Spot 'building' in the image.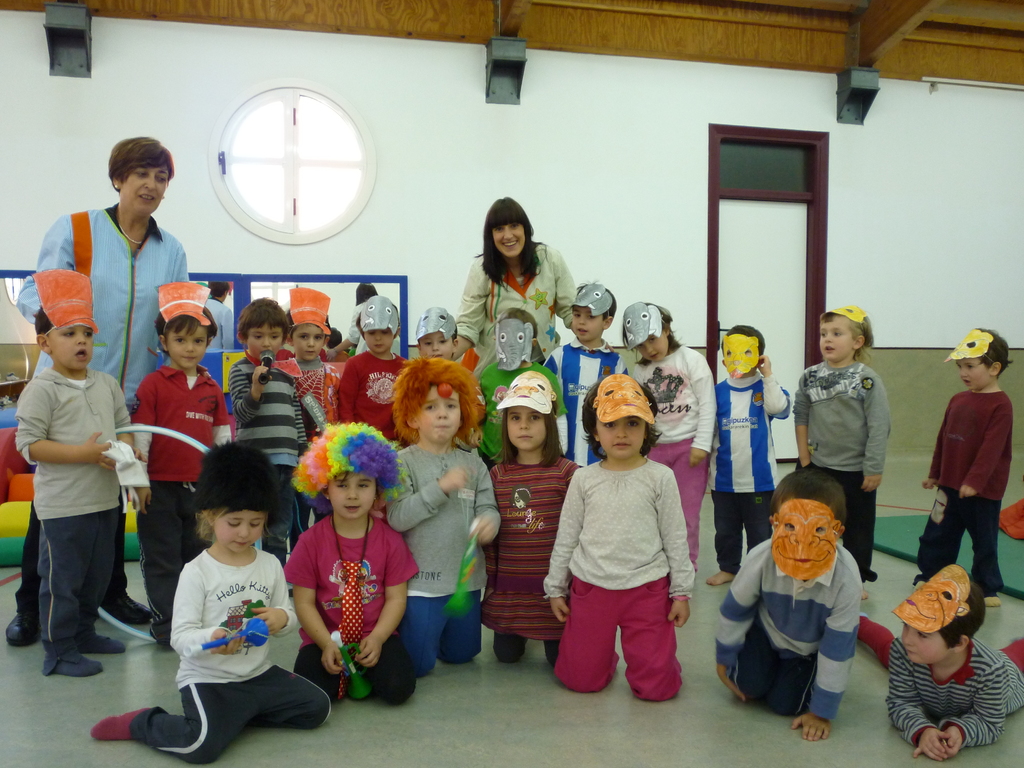
'building' found at rect(0, 0, 1023, 767).
